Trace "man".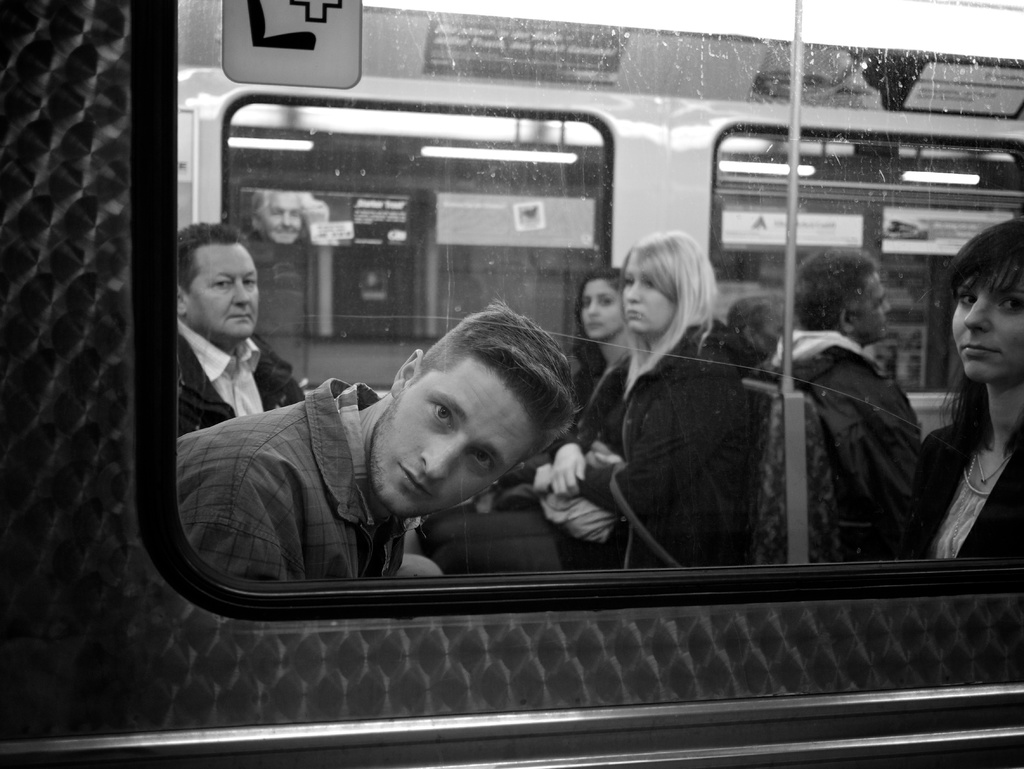
Traced to 728, 294, 800, 371.
